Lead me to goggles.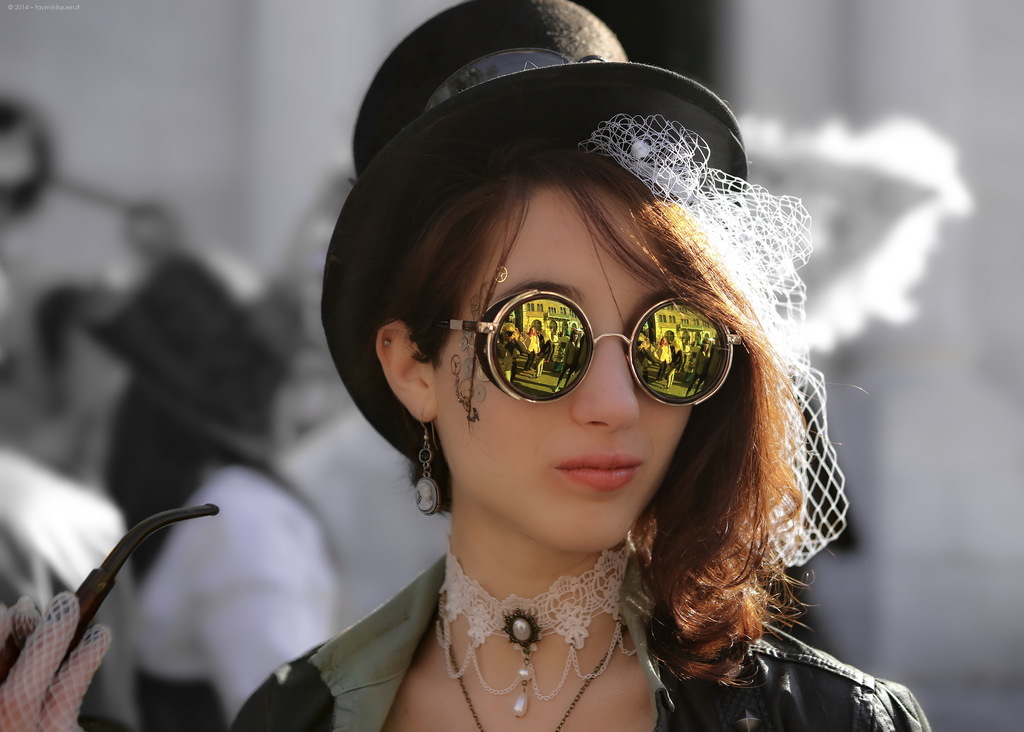
Lead to {"x1": 431, "y1": 287, "x2": 755, "y2": 420}.
